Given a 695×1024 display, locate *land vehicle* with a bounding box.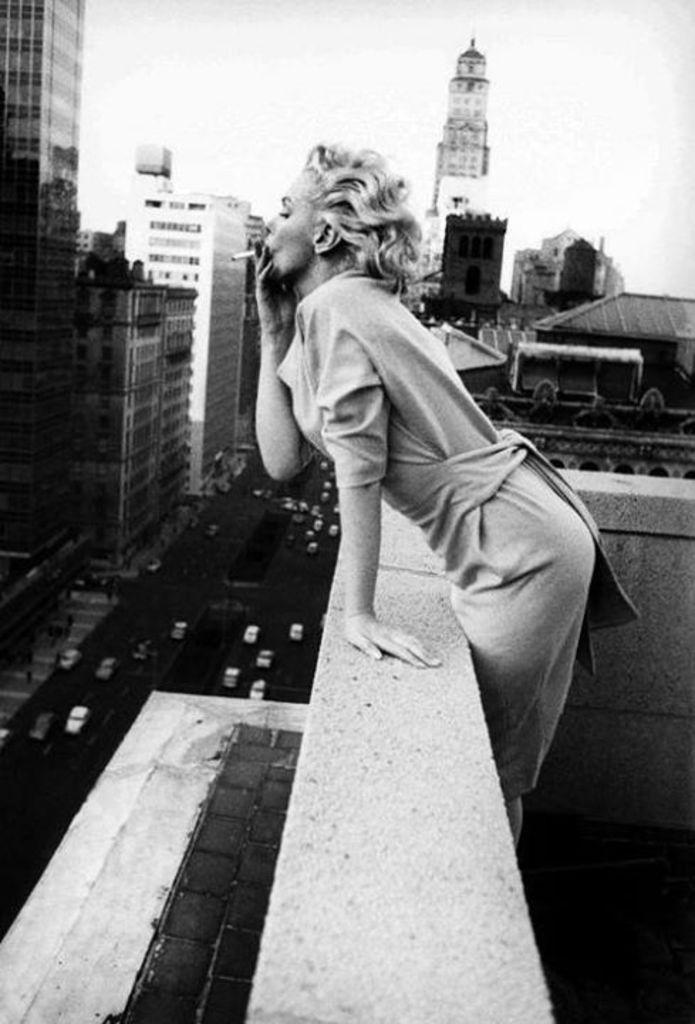
Located: box=[61, 707, 91, 732].
